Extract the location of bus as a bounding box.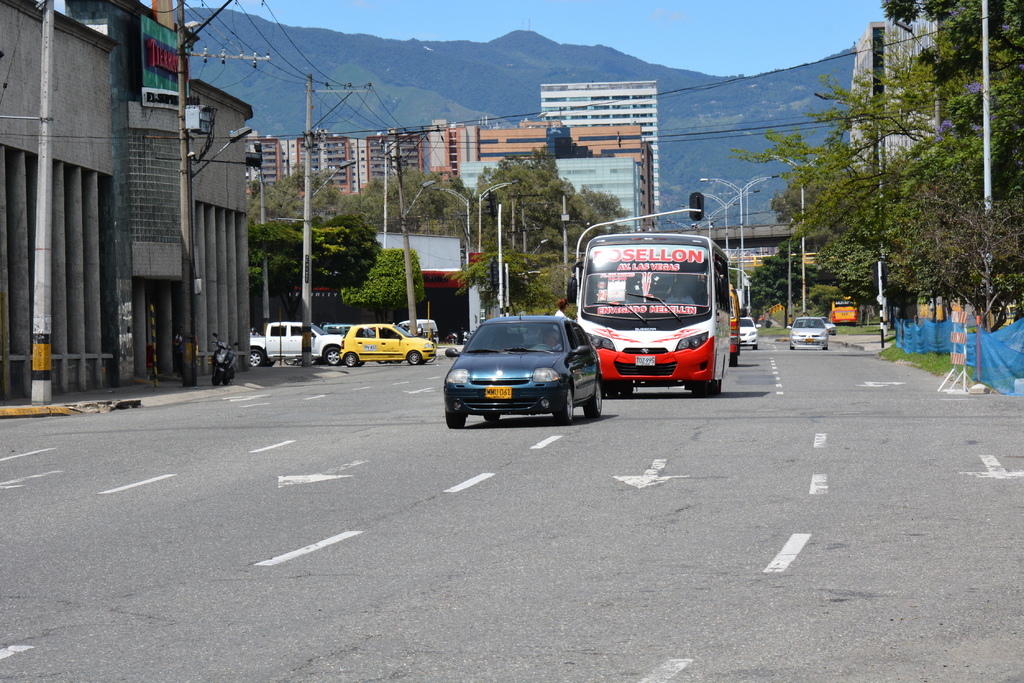
(729, 289, 745, 367).
